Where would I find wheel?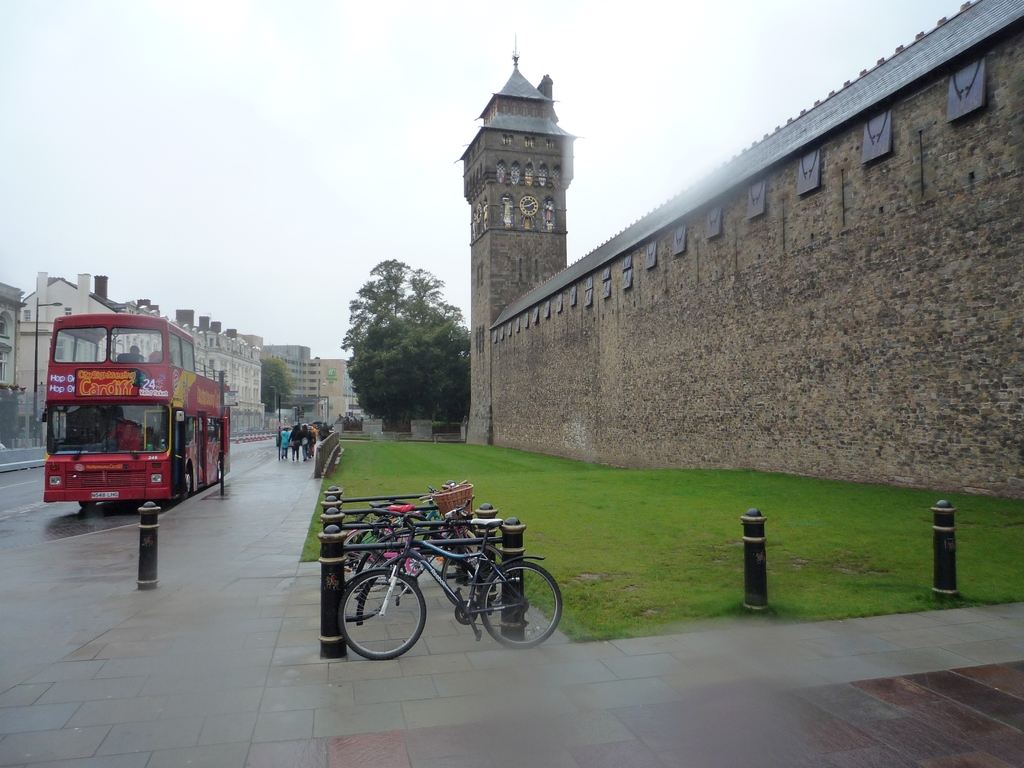
At bbox=[345, 525, 399, 594].
